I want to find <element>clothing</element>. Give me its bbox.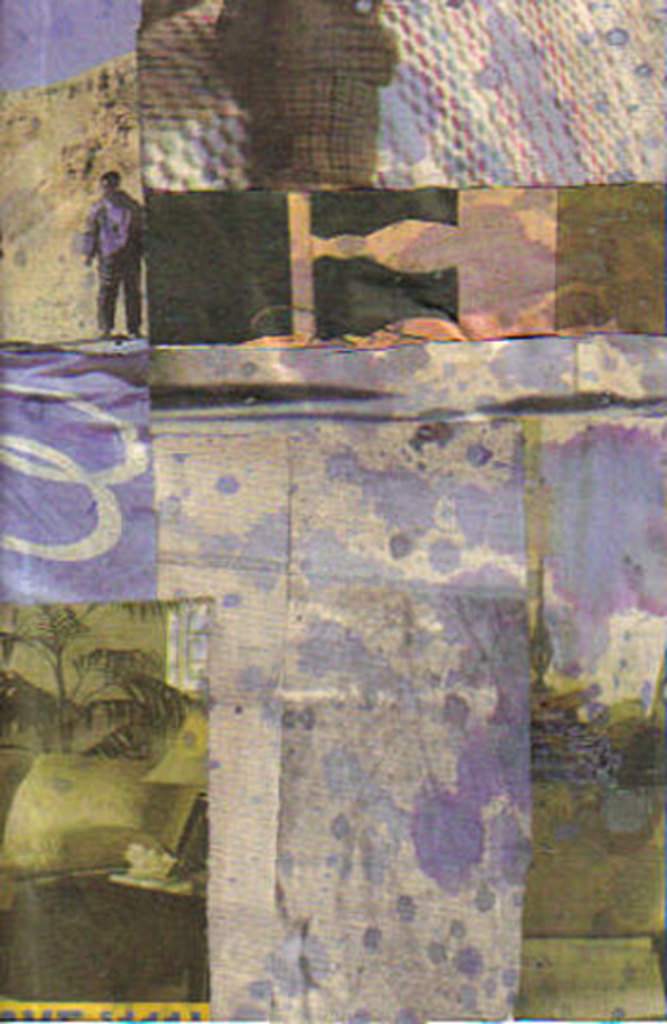
select_region(64, 148, 146, 319).
